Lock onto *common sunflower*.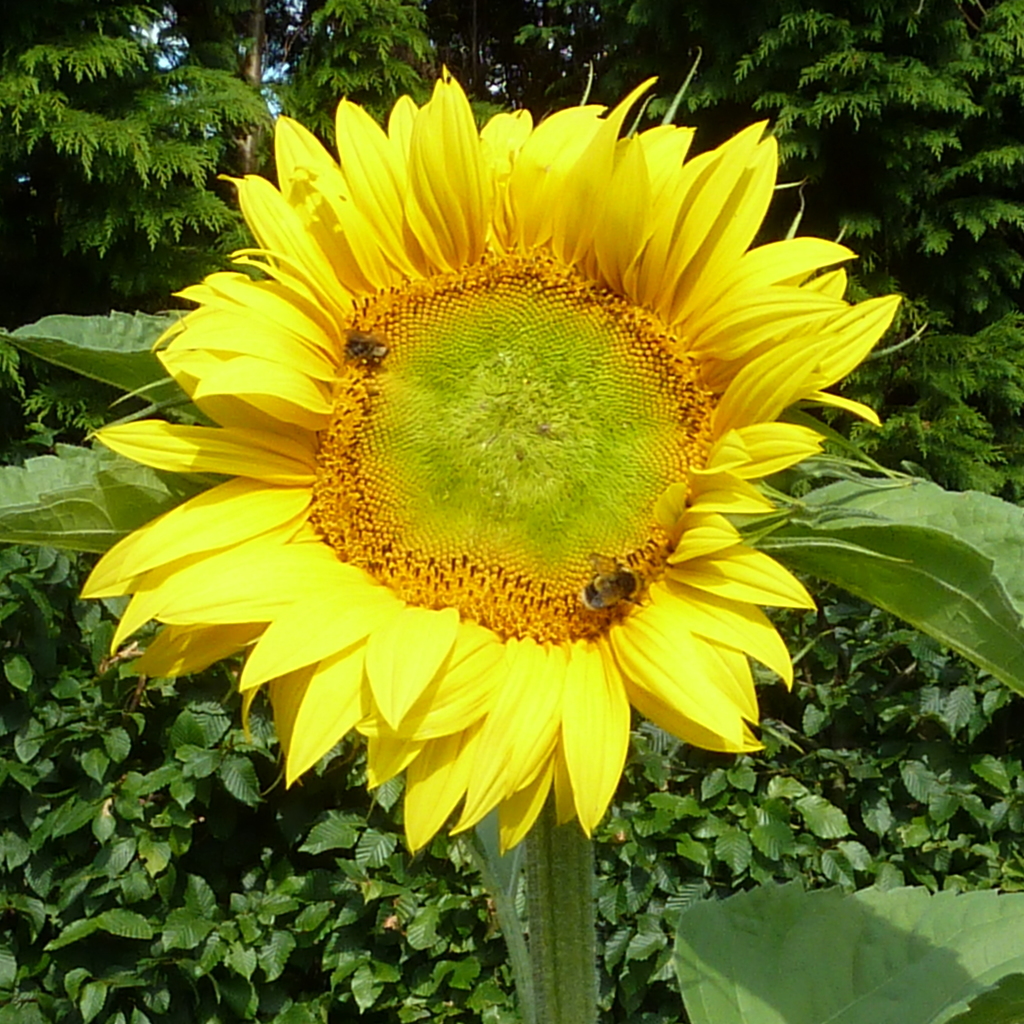
Locked: 76,58,903,853.
